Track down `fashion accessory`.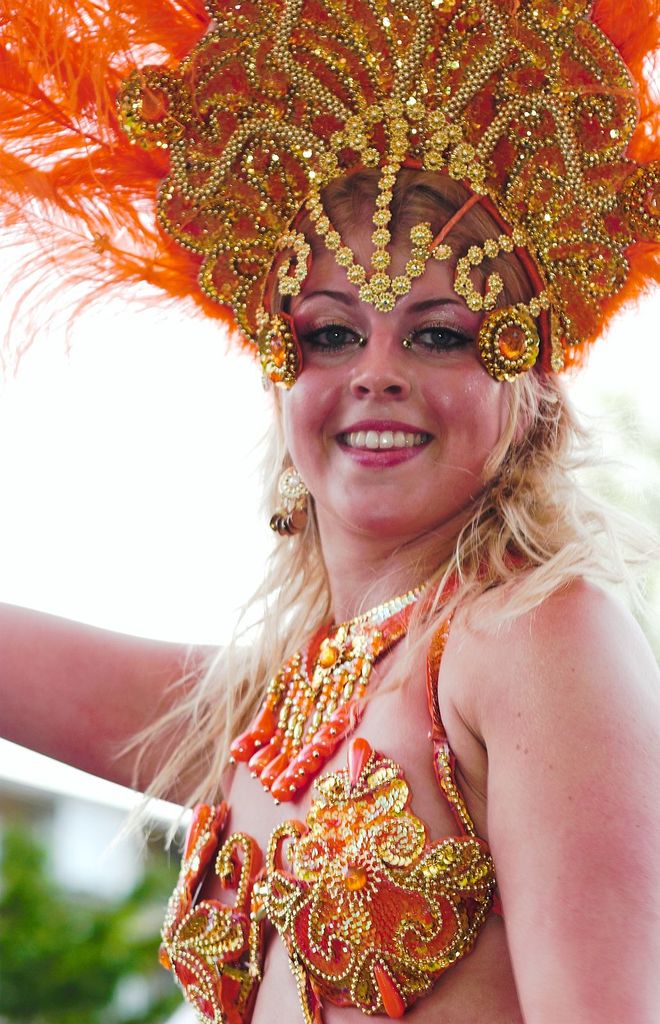
Tracked to l=224, t=538, r=522, b=808.
